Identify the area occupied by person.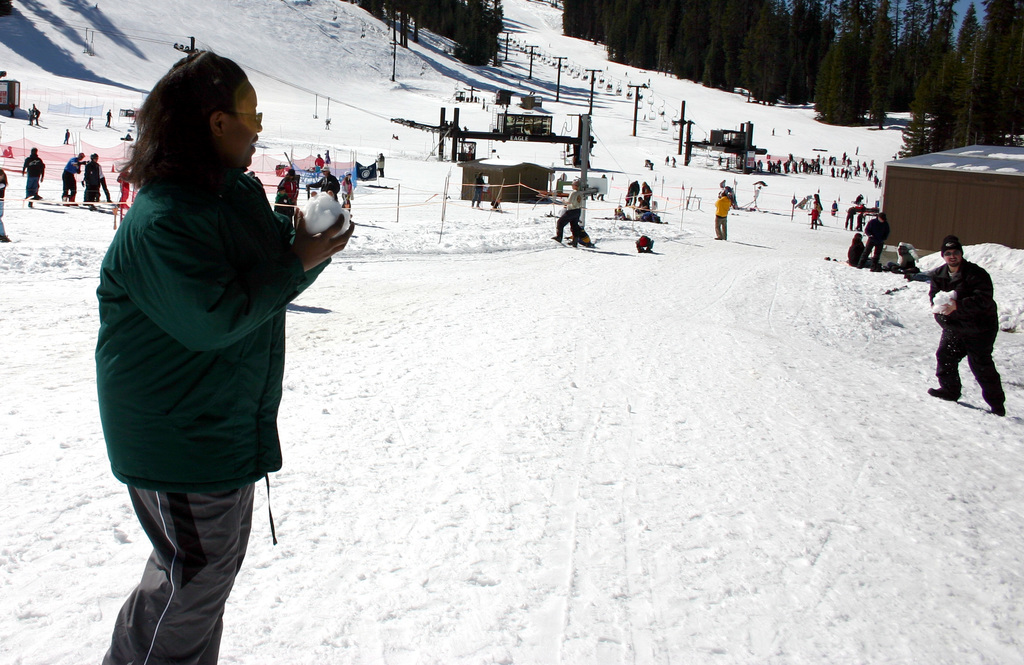
Area: <box>346,175,356,217</box>.
